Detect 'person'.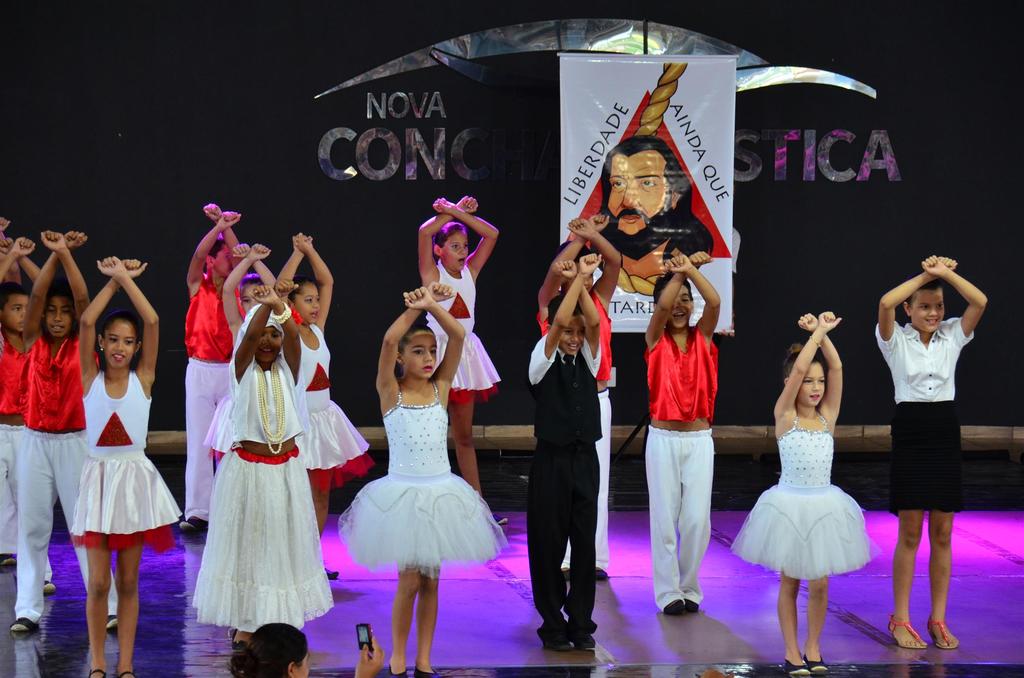
Detected at 641:247:720:615.
